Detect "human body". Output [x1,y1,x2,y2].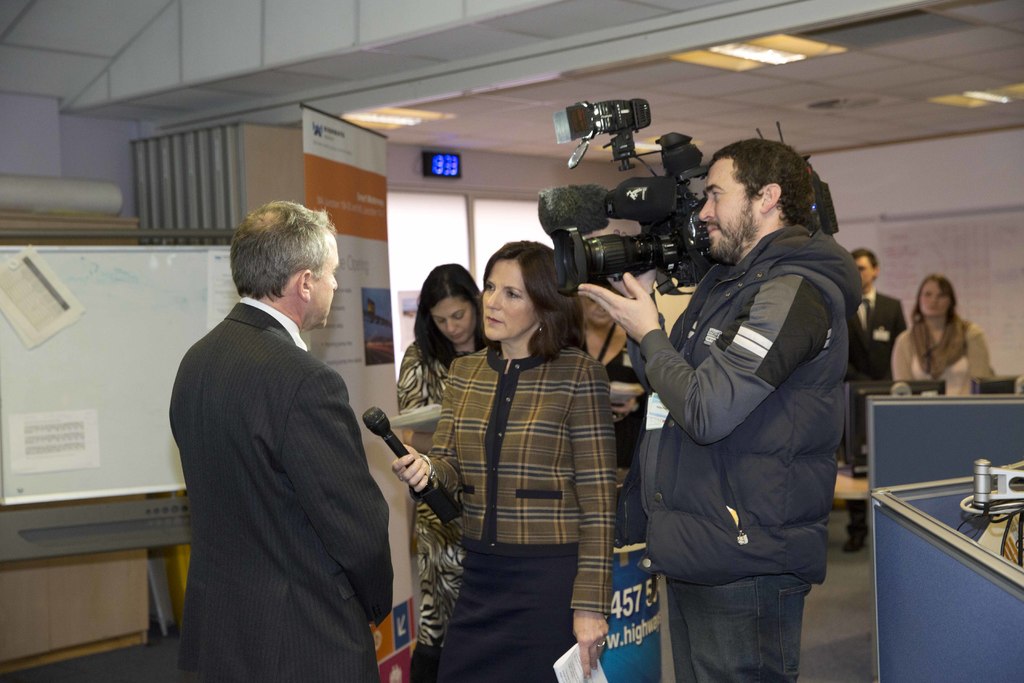
[575,225,857,682].
